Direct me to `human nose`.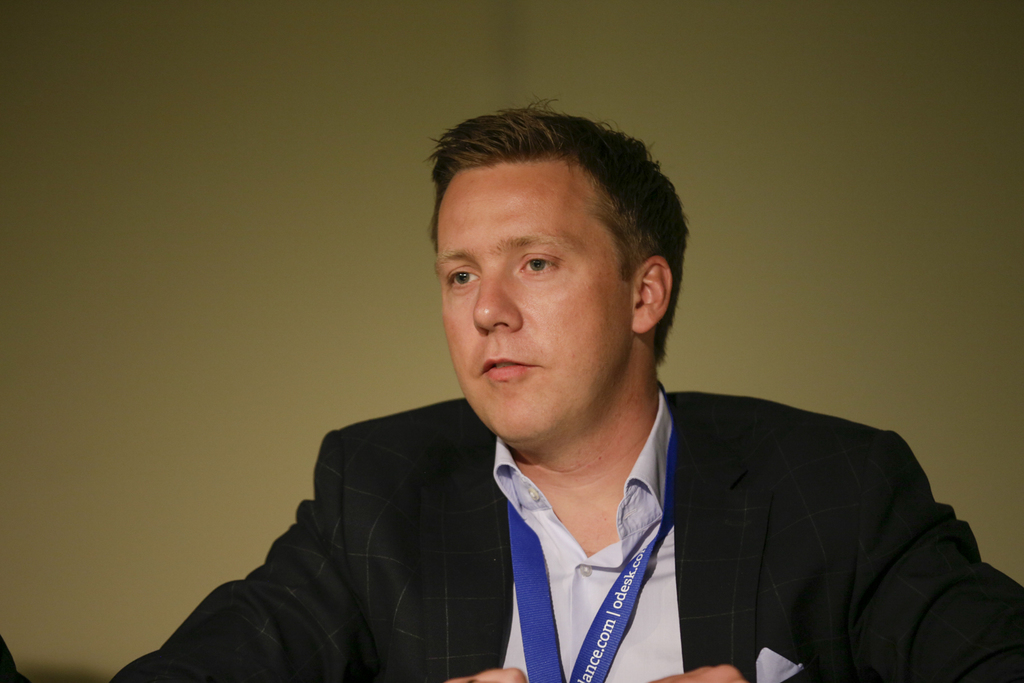
Direction: box=[470, 261, 522, 339].
